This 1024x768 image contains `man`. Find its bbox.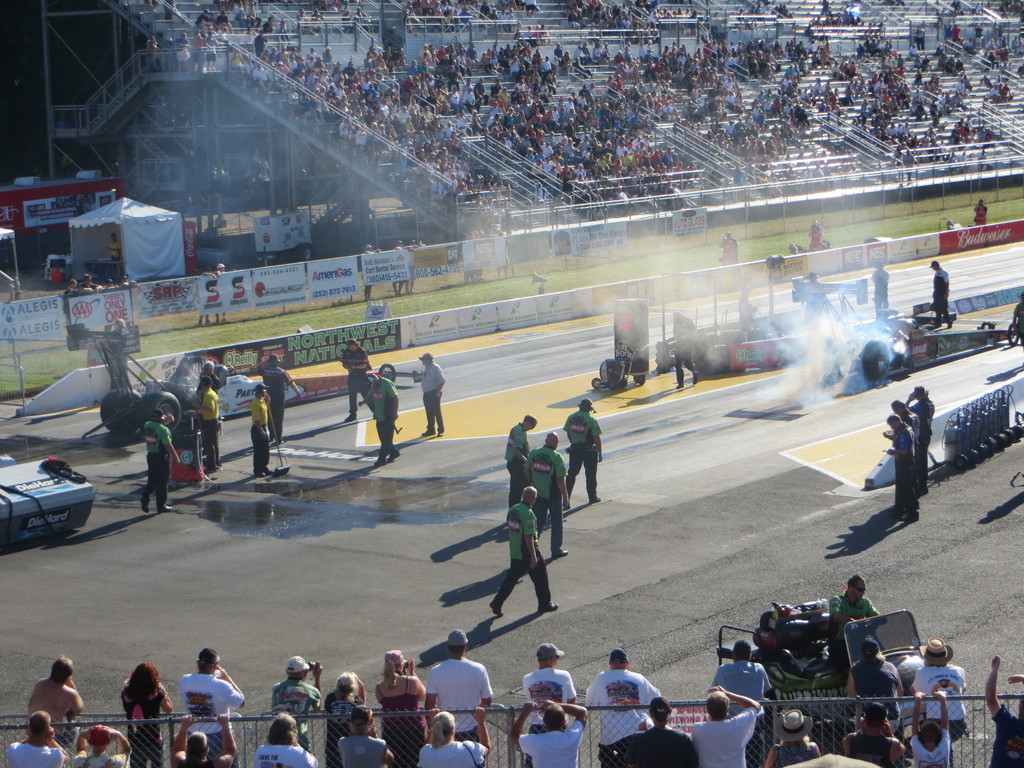
bbox(975, 199, 989, 225).
